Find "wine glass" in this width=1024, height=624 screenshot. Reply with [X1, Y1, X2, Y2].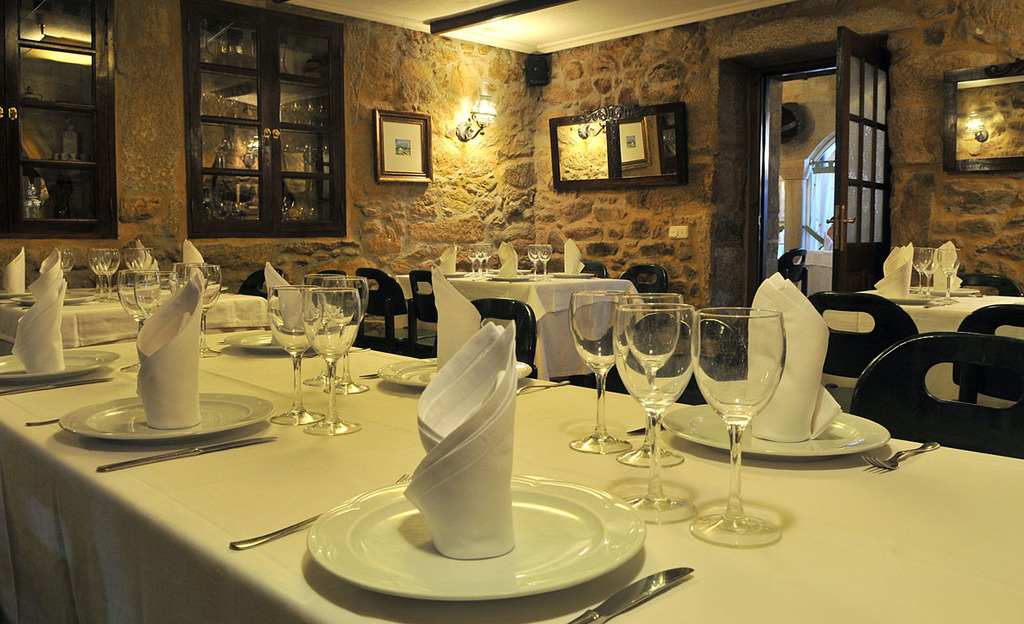
[132, 266, 171, 317].
